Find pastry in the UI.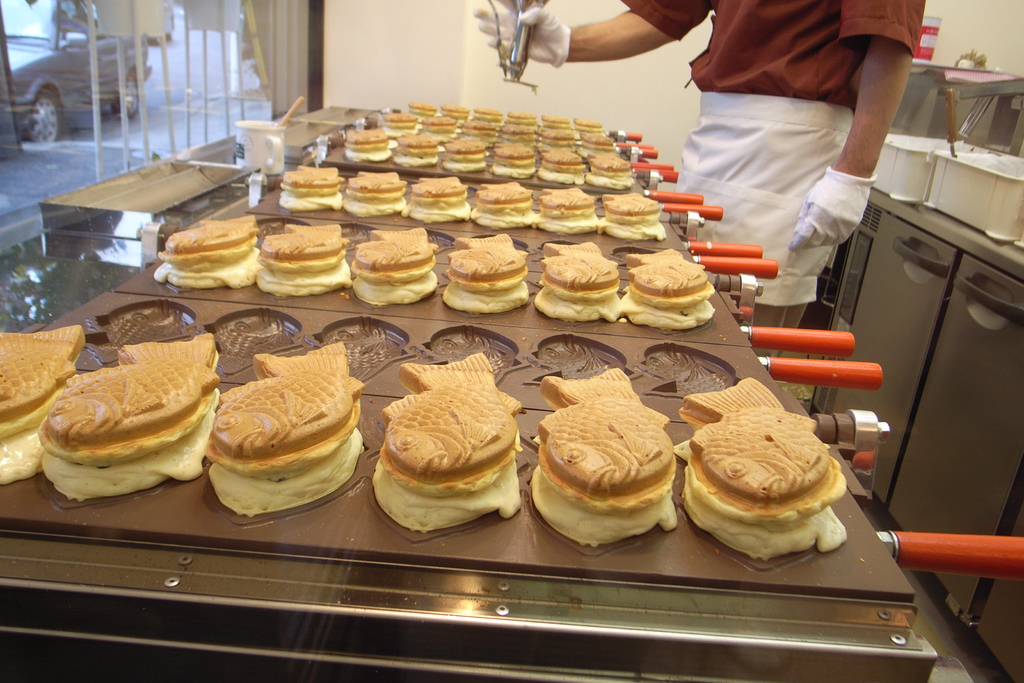
UI element at (42, 331, 213, 500).
